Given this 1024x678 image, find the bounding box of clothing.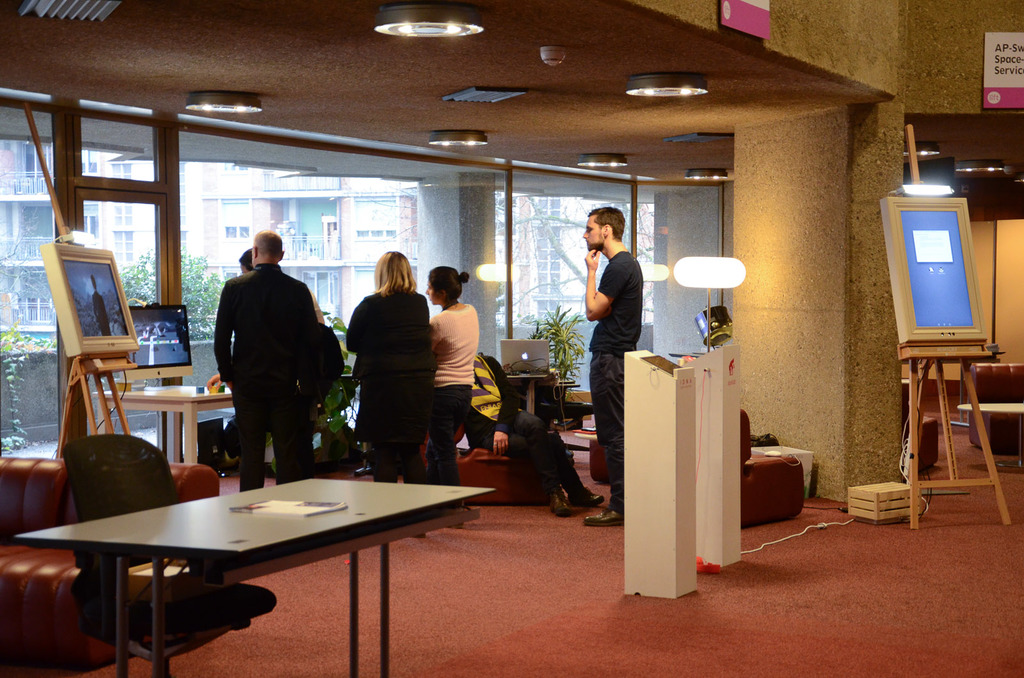
(left=344, top=285, right=433, bottom=486).
